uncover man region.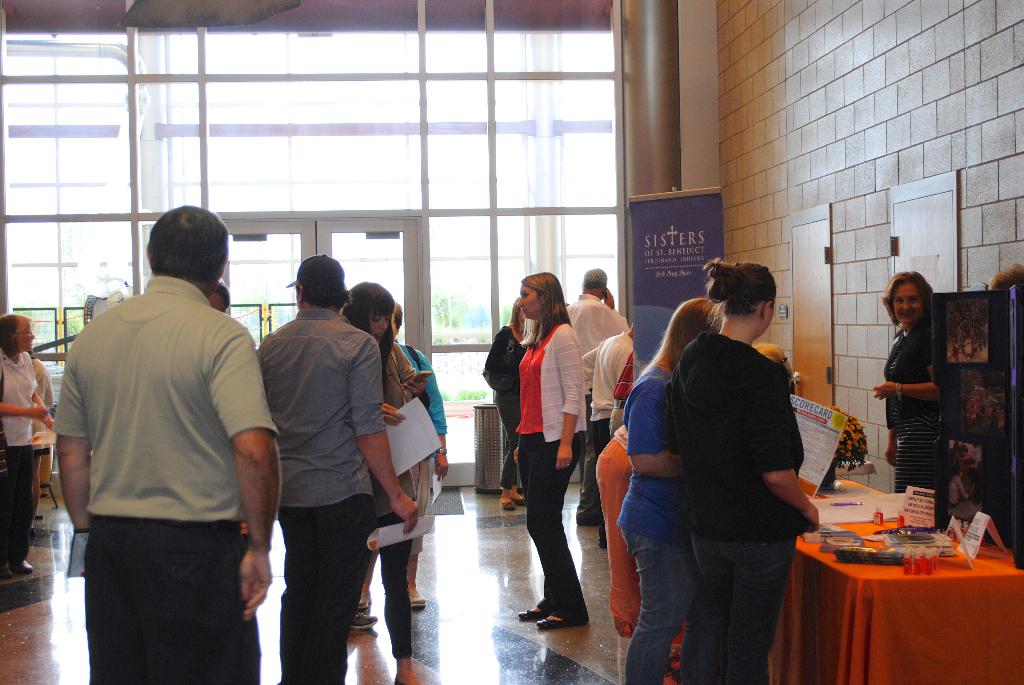
Uncovered: [left=0, top=313, right=63, bottom=574].
